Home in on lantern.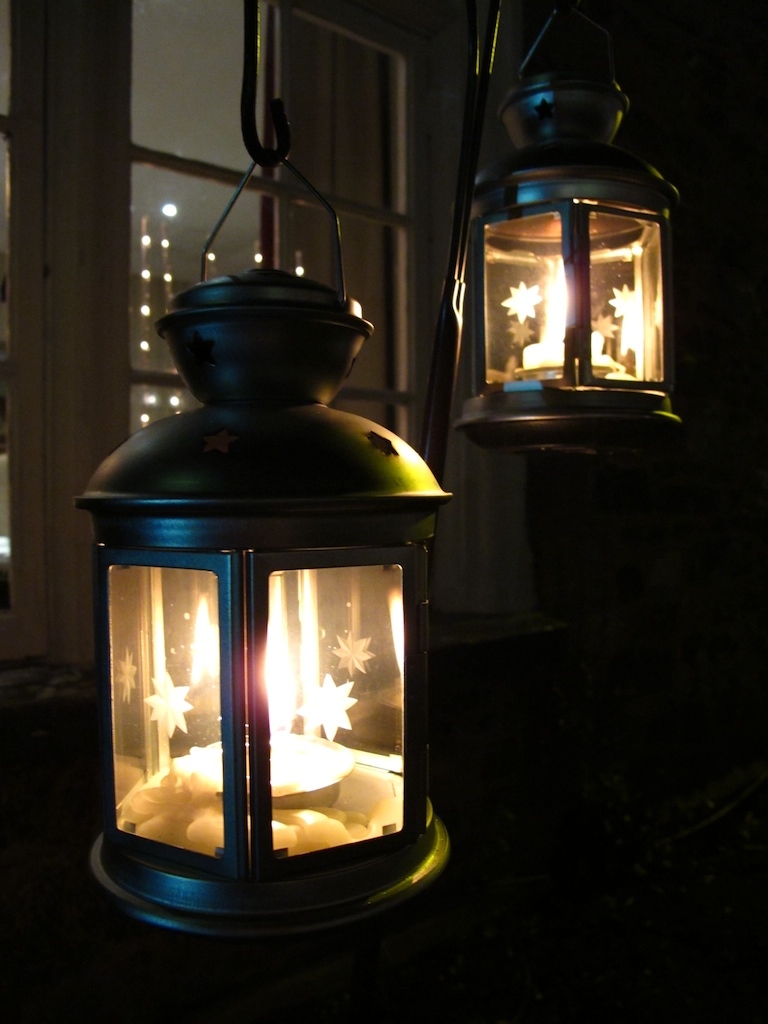
Homed in at (79,150,457,952).
